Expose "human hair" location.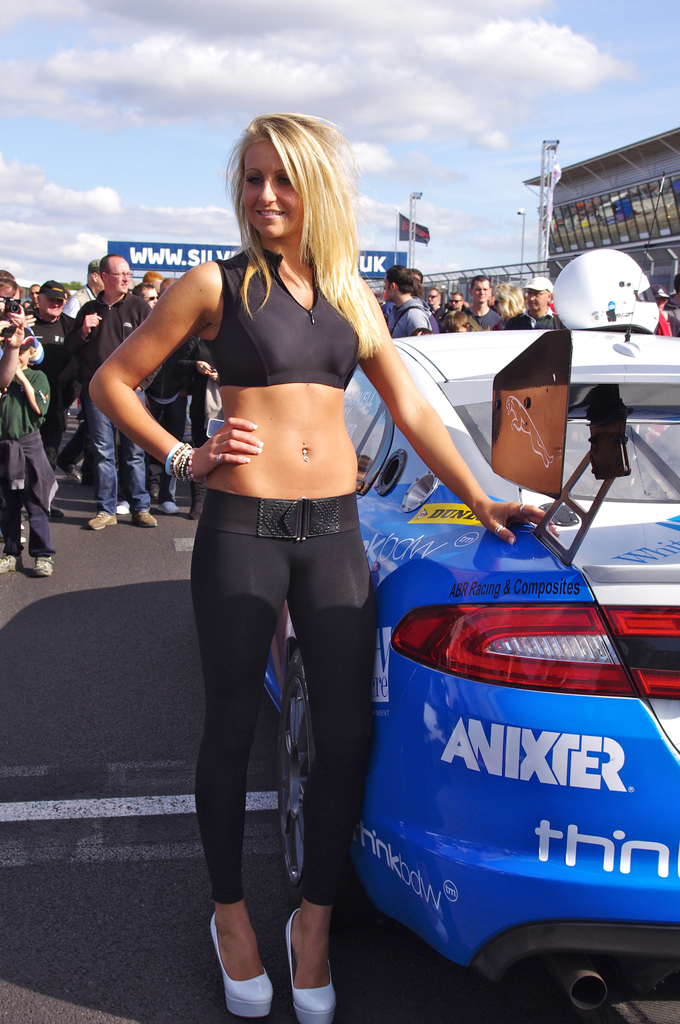
Exposed at 498 282 525 317.
